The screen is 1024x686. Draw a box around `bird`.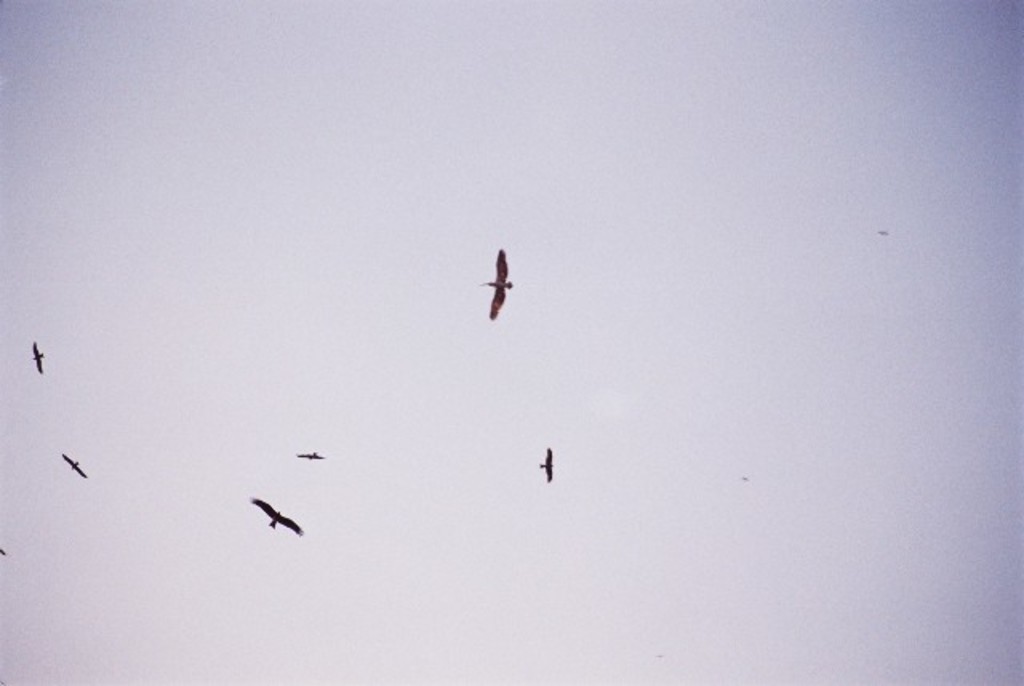
[235, 488, 310, 547].
